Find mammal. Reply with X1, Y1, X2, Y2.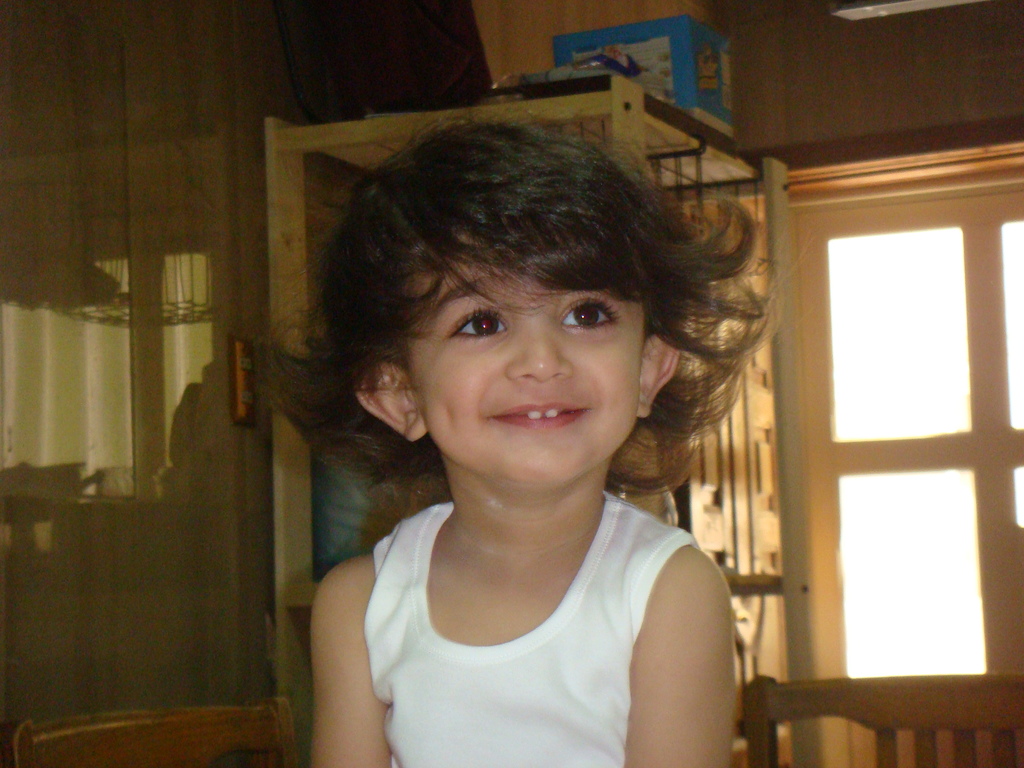
263, 220, 816, 760.
